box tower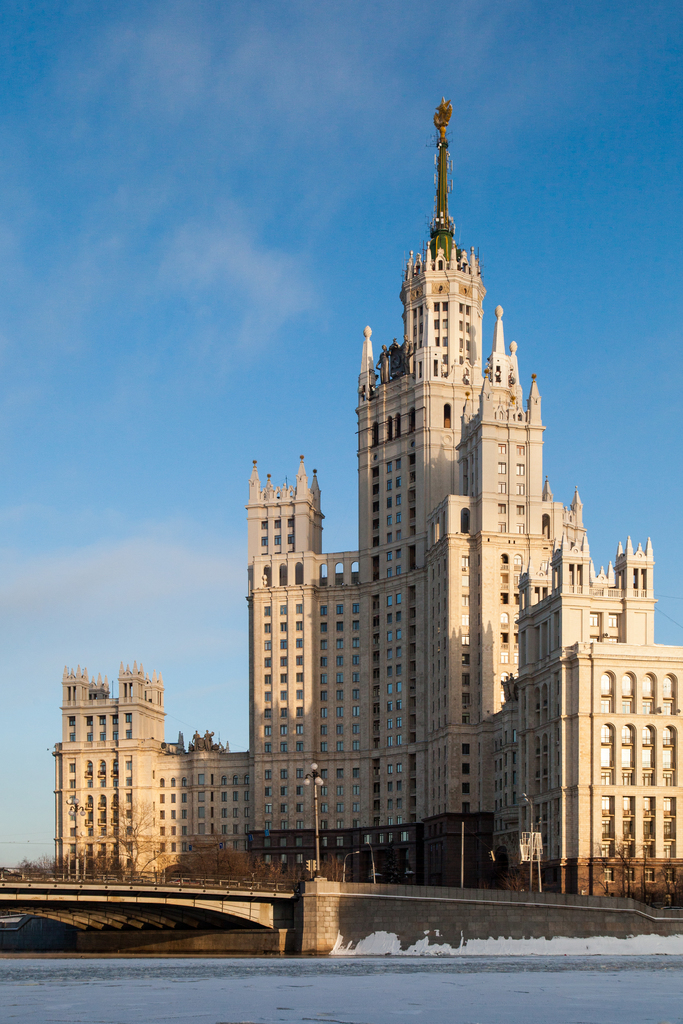
box=[82, 86, 579, 866]
